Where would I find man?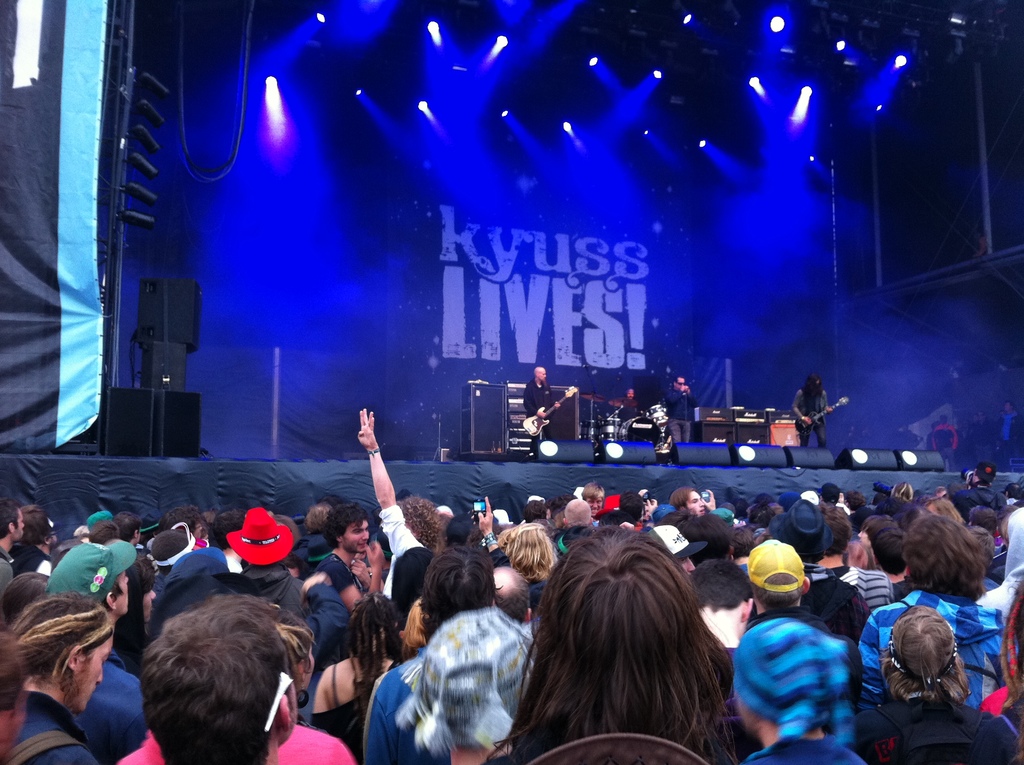
At detection(545, 494, 577, 520).
